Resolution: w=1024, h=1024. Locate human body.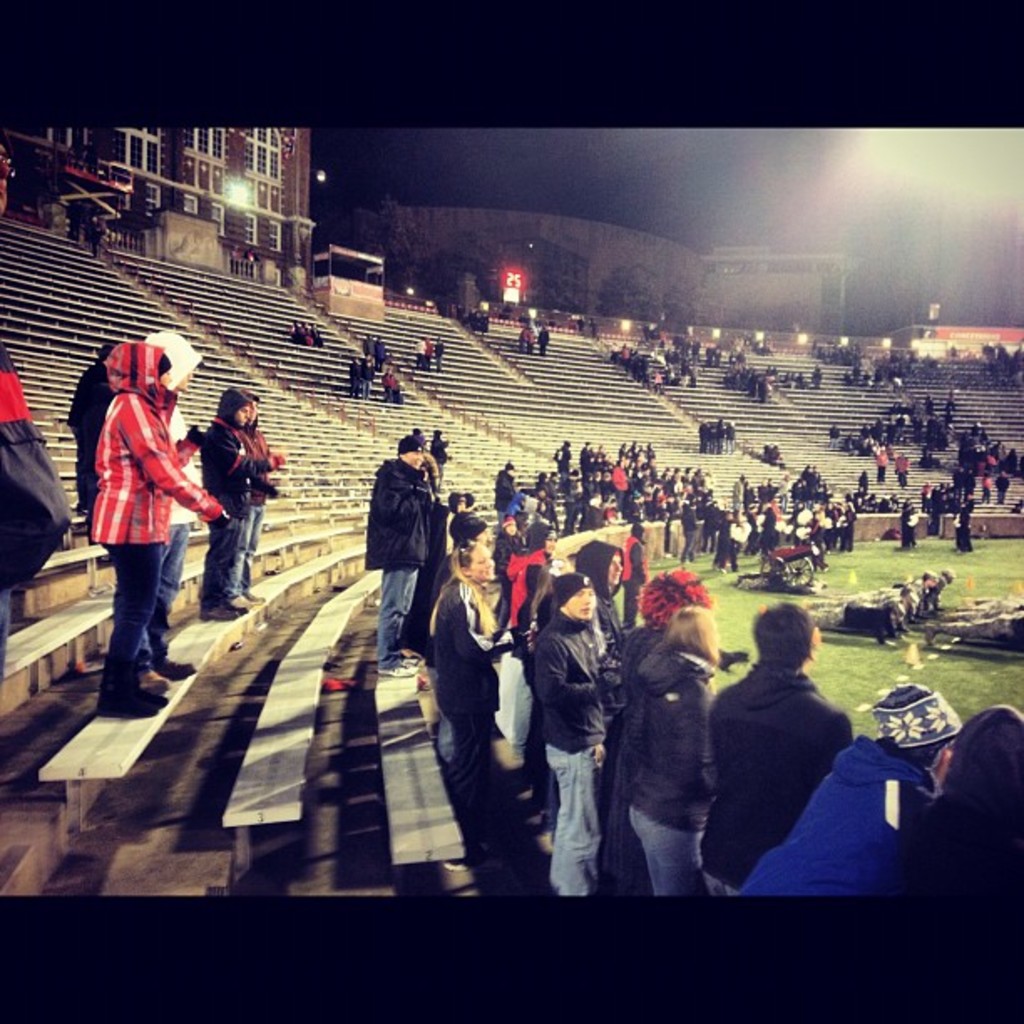
{"x1": 899, "y1": 453, "x2": 914, "y2": 487}.
